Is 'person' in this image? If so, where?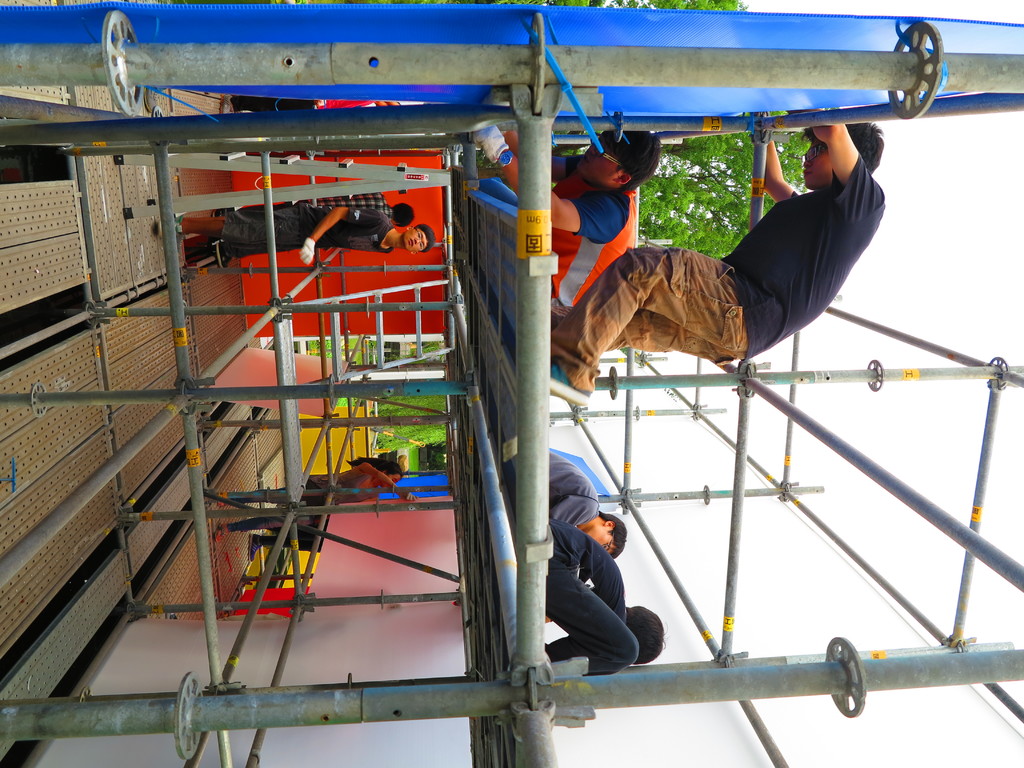
Yes, at crop(552, 451, 632, 559).
